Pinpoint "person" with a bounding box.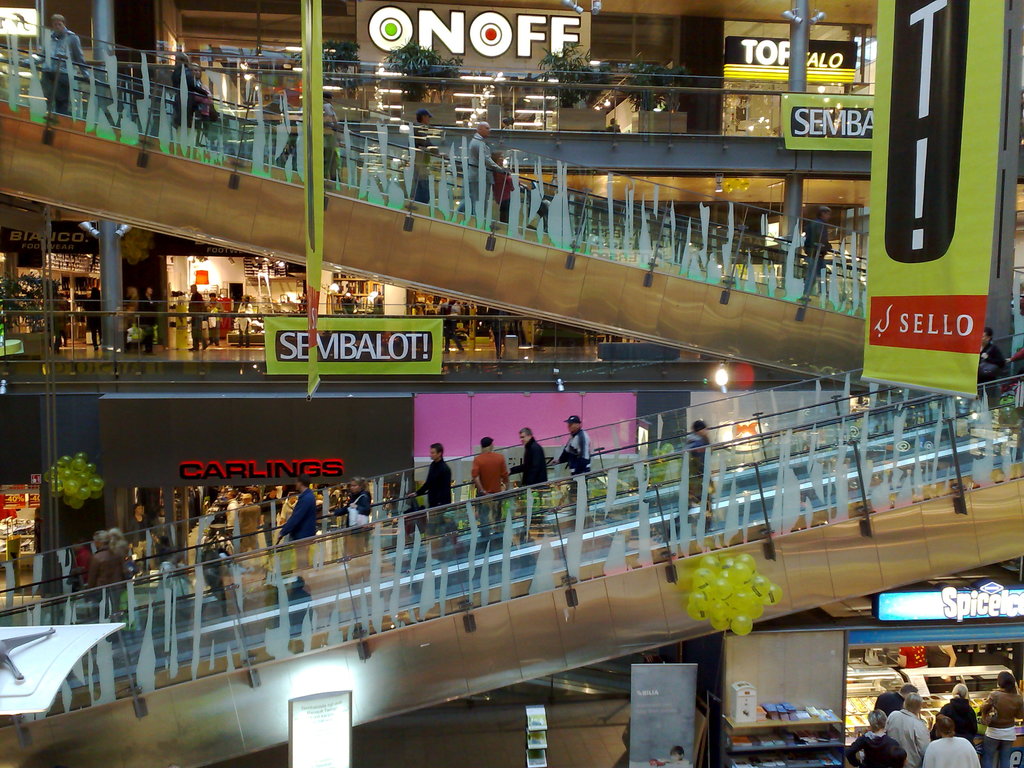
{"left": 404, "top": 447, "right": 460, "bottom": 540}.
